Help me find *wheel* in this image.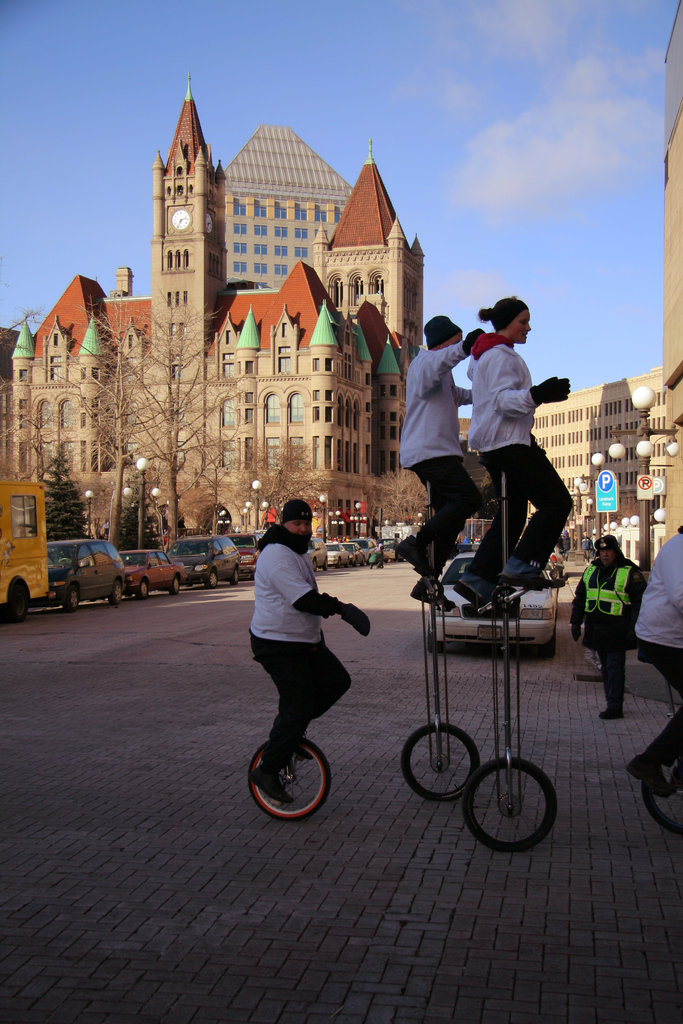
Found it: bbox=[642, 755, 682, 836].
